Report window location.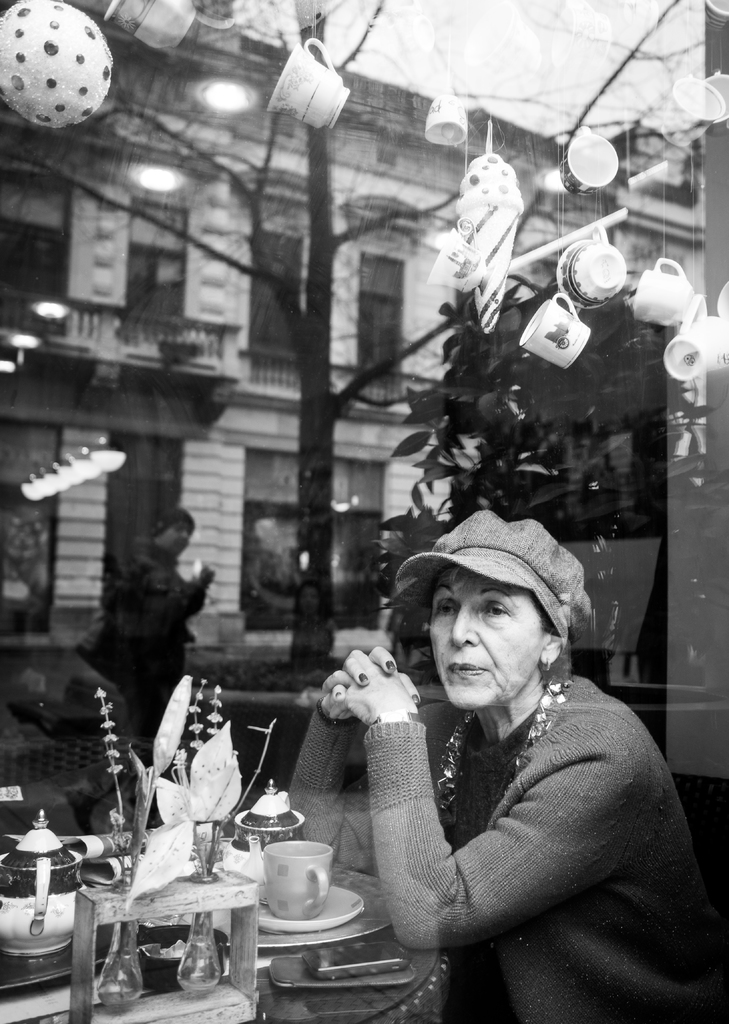
Report: BBox(247, 228, 305, 386).
